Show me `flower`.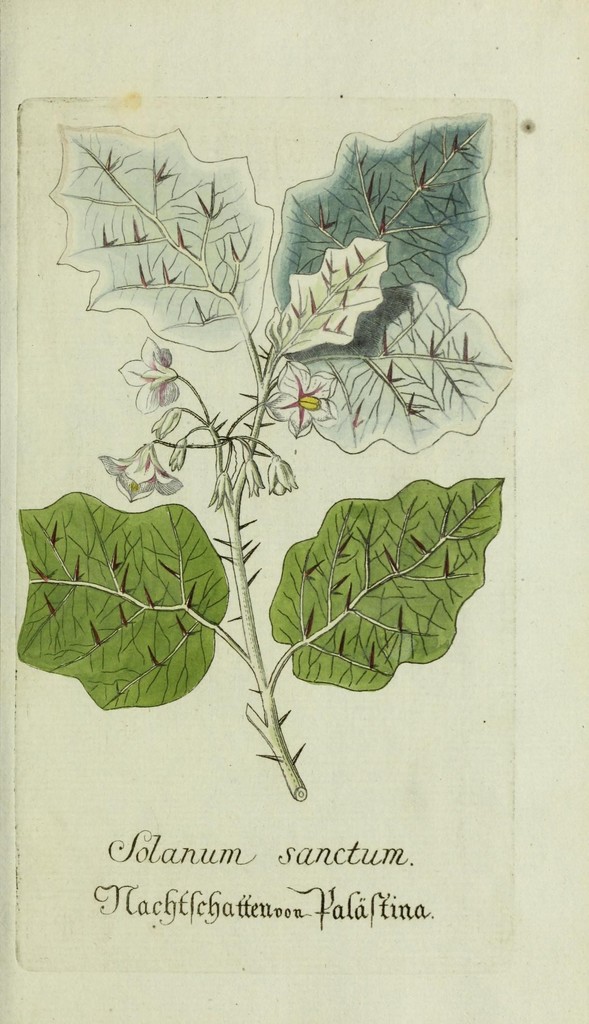
`flower` is here: (102,436,175,503).
